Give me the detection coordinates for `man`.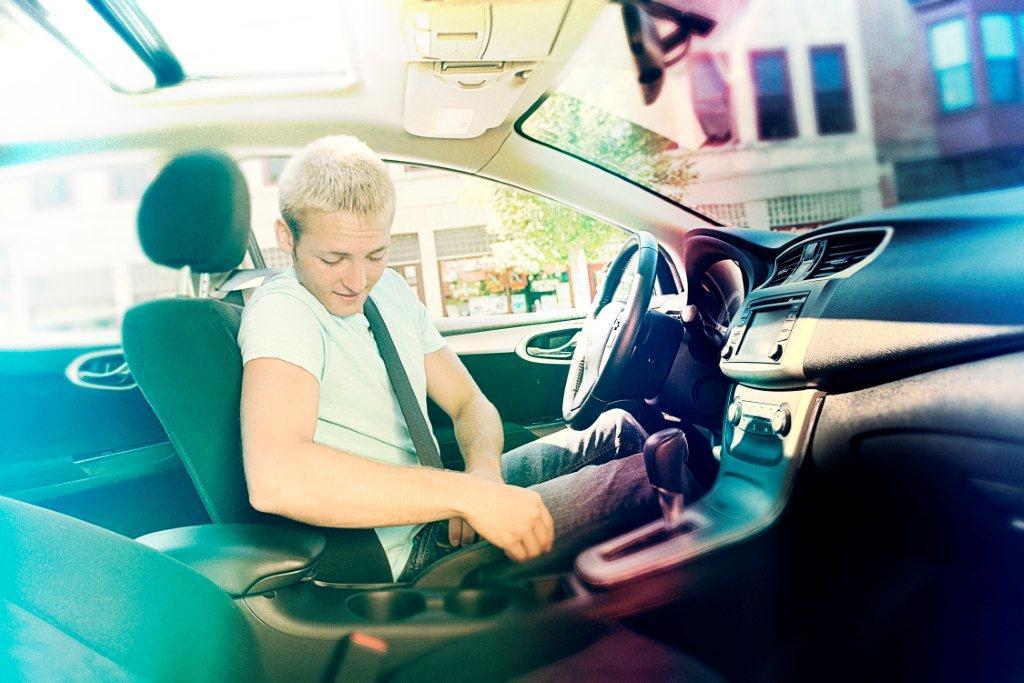
{"x1": 247, "y1": 134, "x2": 667, "y2": 583}.
